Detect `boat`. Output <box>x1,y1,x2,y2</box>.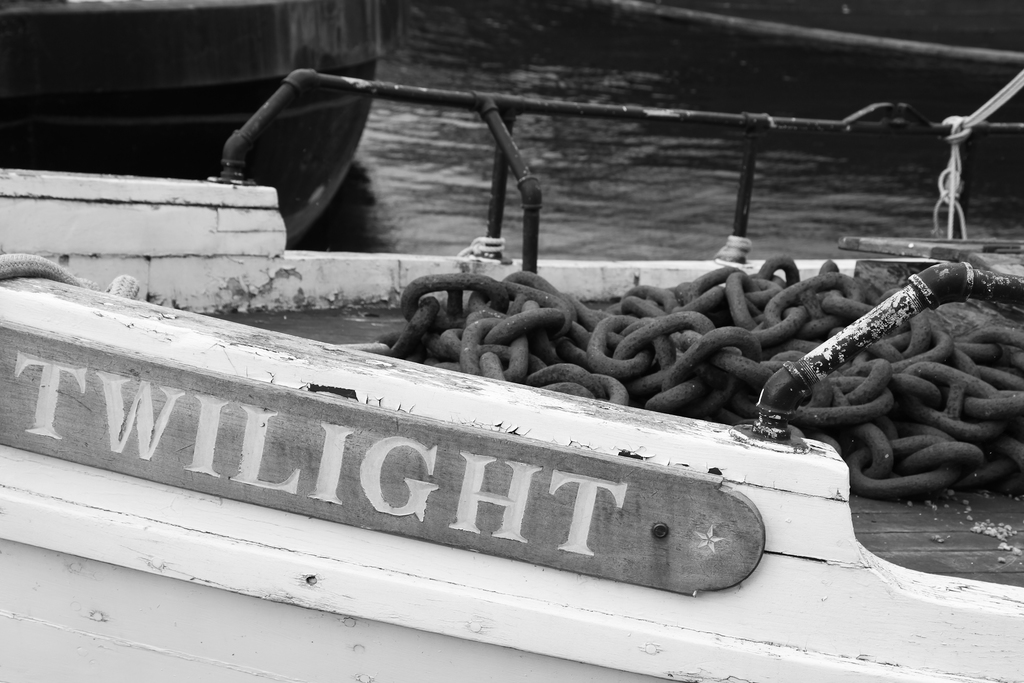
<box>0,0,1023,682</box>.
